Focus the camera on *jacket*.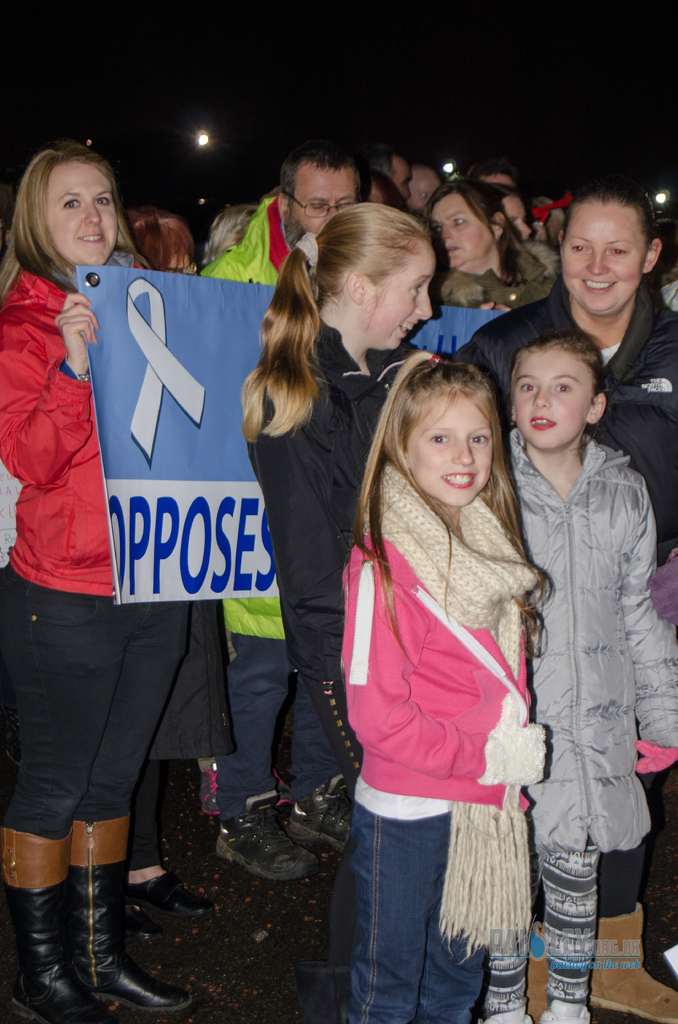
Focus region: [457,266,677,560].
